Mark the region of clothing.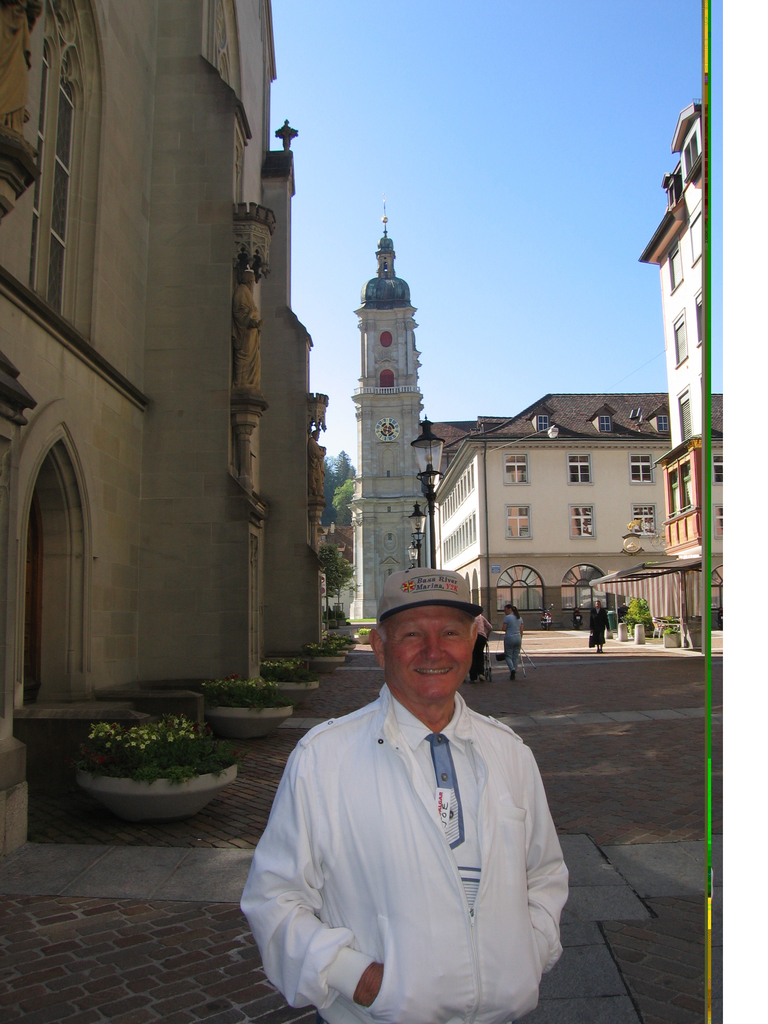
Region: box(504, 614, 522, 666).
